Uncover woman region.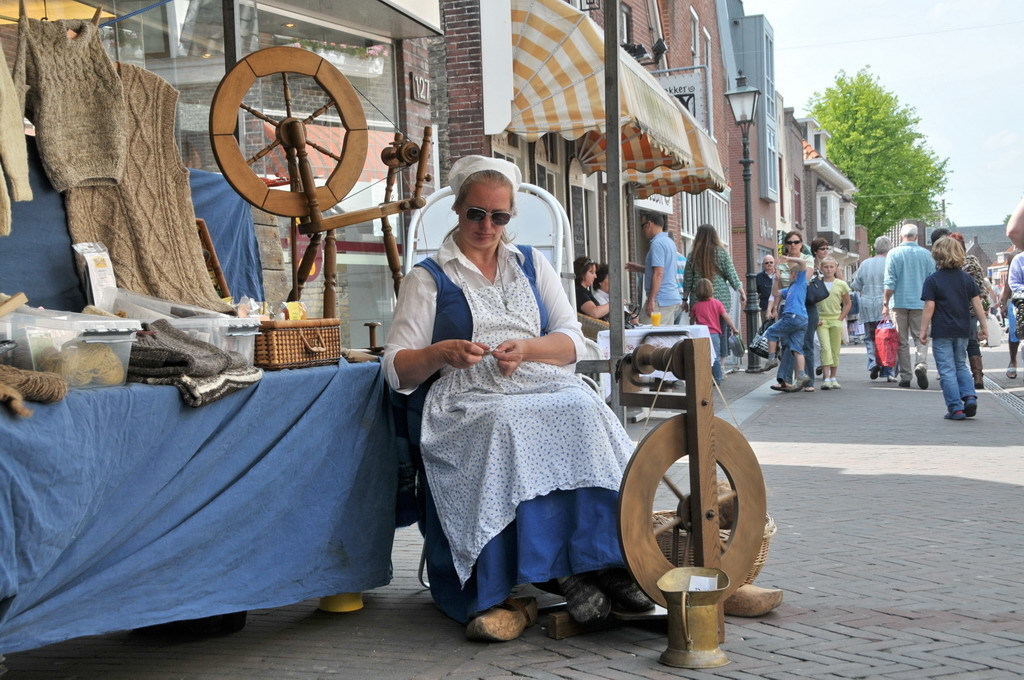
Uncovered: (578, 257, 610, 320).
